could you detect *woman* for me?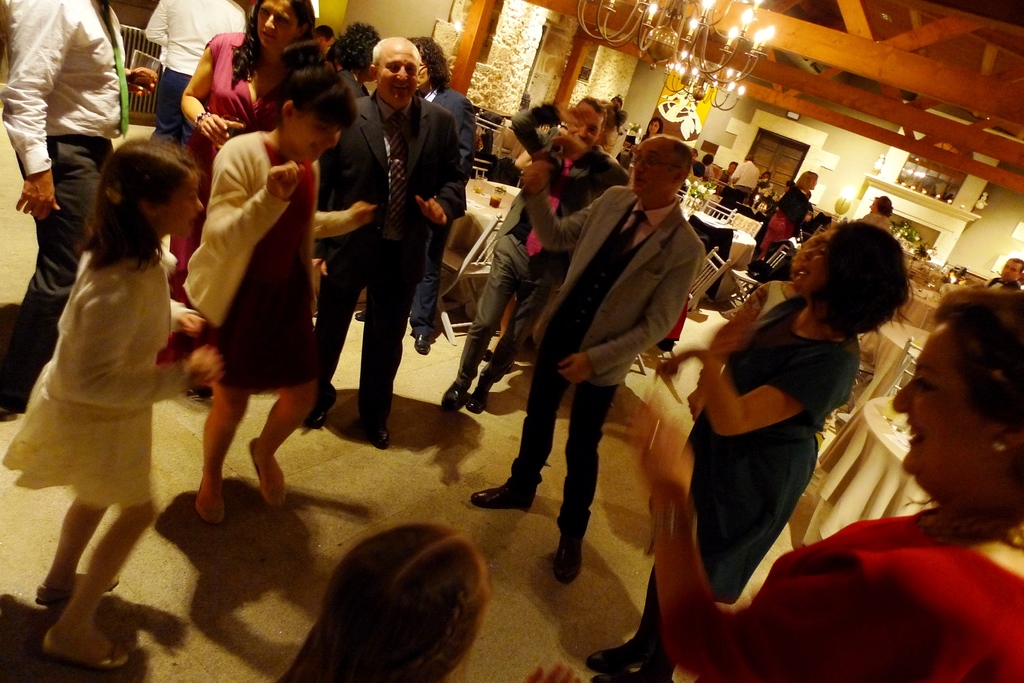
Detection result: select_region(629, 294, 1023, 680).
